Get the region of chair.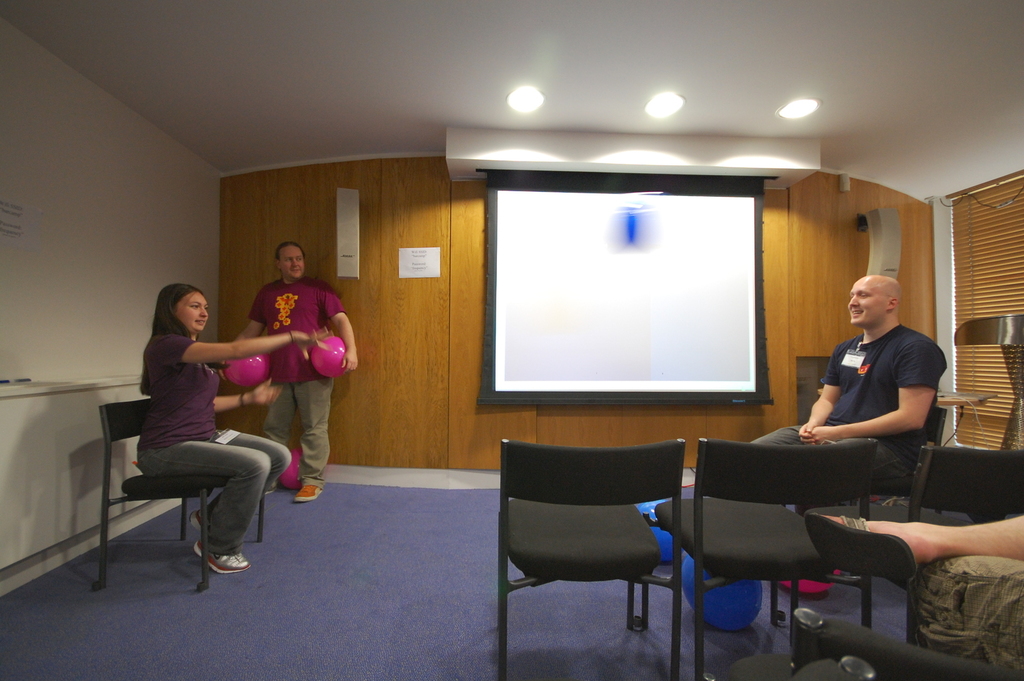
bbox(654, 434, 884, 680).
